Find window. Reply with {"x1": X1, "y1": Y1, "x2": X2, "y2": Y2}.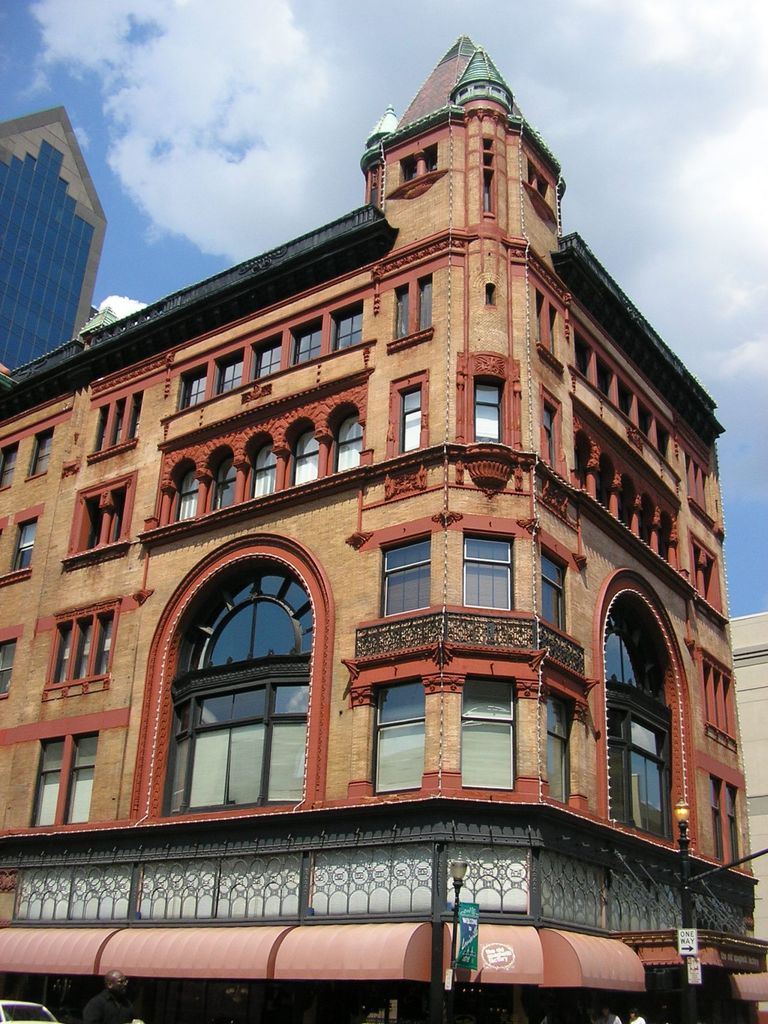
{"x1": 602, "y1": 566, "x2": 708, "y2": 849}.
